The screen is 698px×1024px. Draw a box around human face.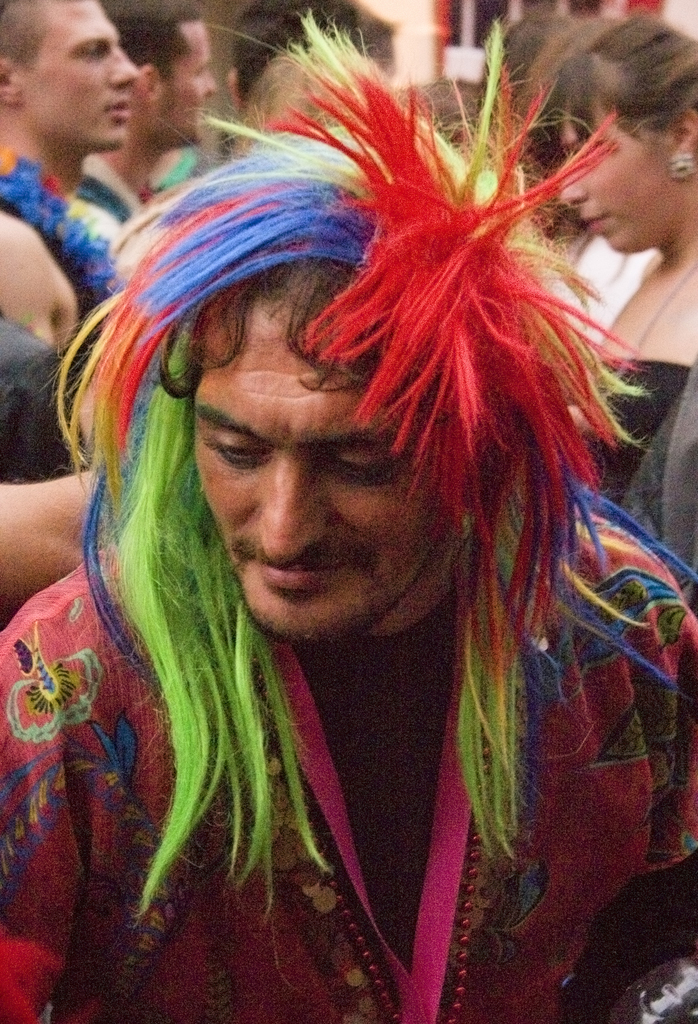
[left=192, top=300, right=442, bottom=641].
